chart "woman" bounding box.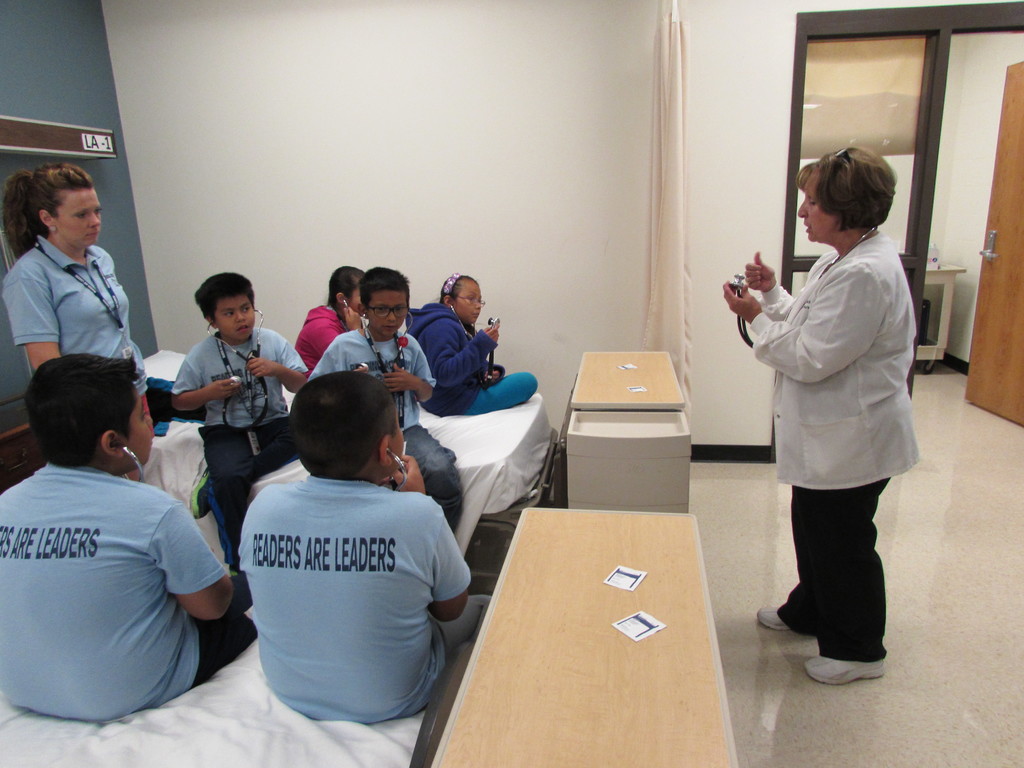
Charted: x1=722 y1=151 x2=925 y2=681.
